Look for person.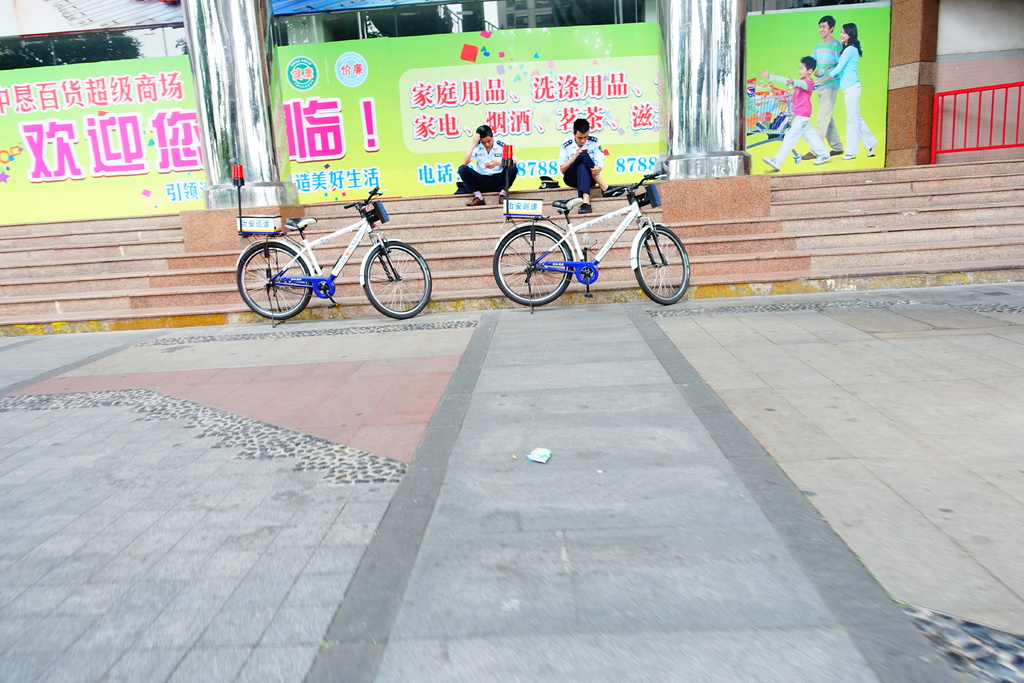
Found: 760, 56, 830, 168.
